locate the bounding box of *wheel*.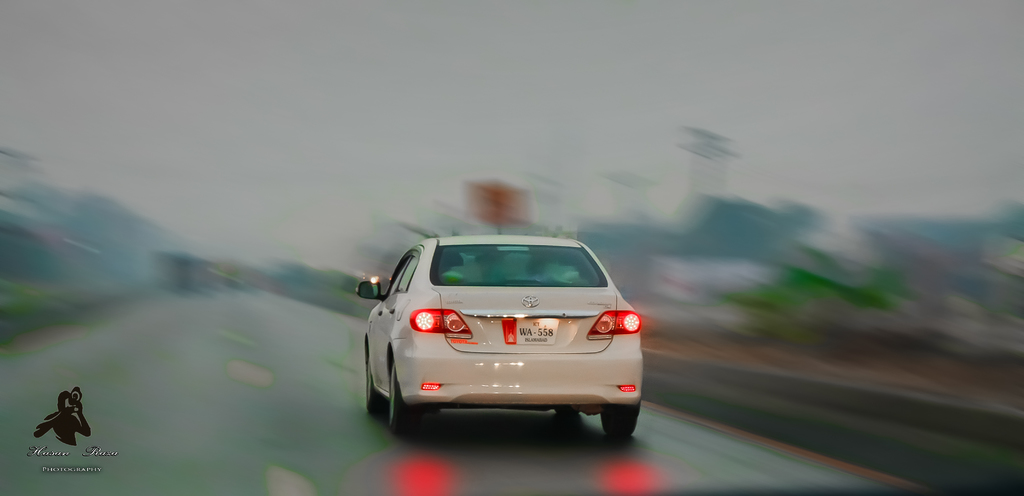
Bounding box: box=[600, 411, 637, 438].
